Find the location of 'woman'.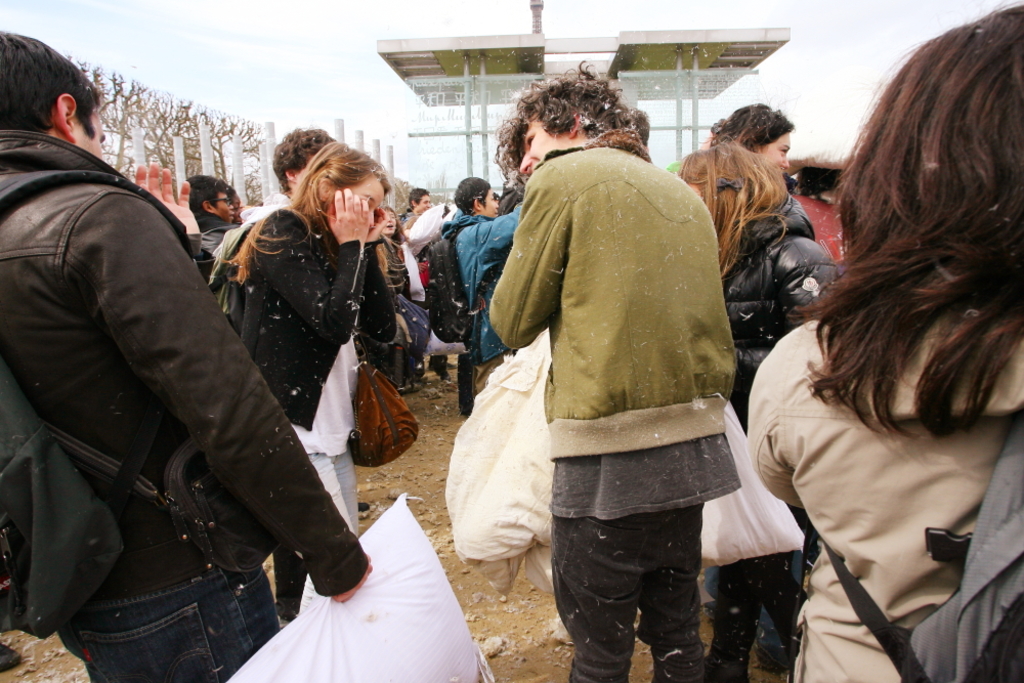
Location: bbox=(759, 7, 1021, 663).
